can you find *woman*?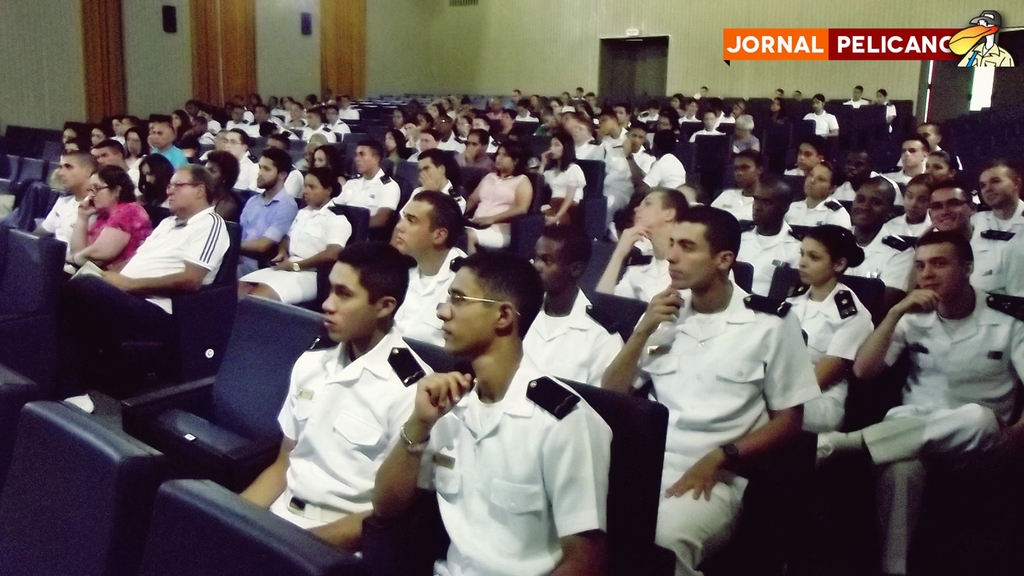
Yes, bounding box: (461,141,534,255).
